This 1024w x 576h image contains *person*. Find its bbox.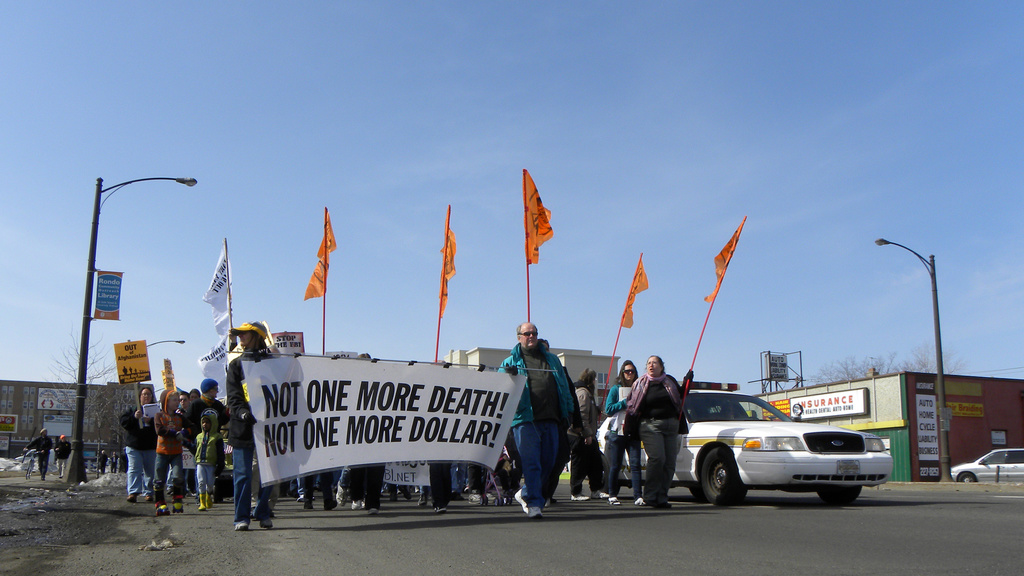
x1=563 y1=362 x2=614 y2=506.
